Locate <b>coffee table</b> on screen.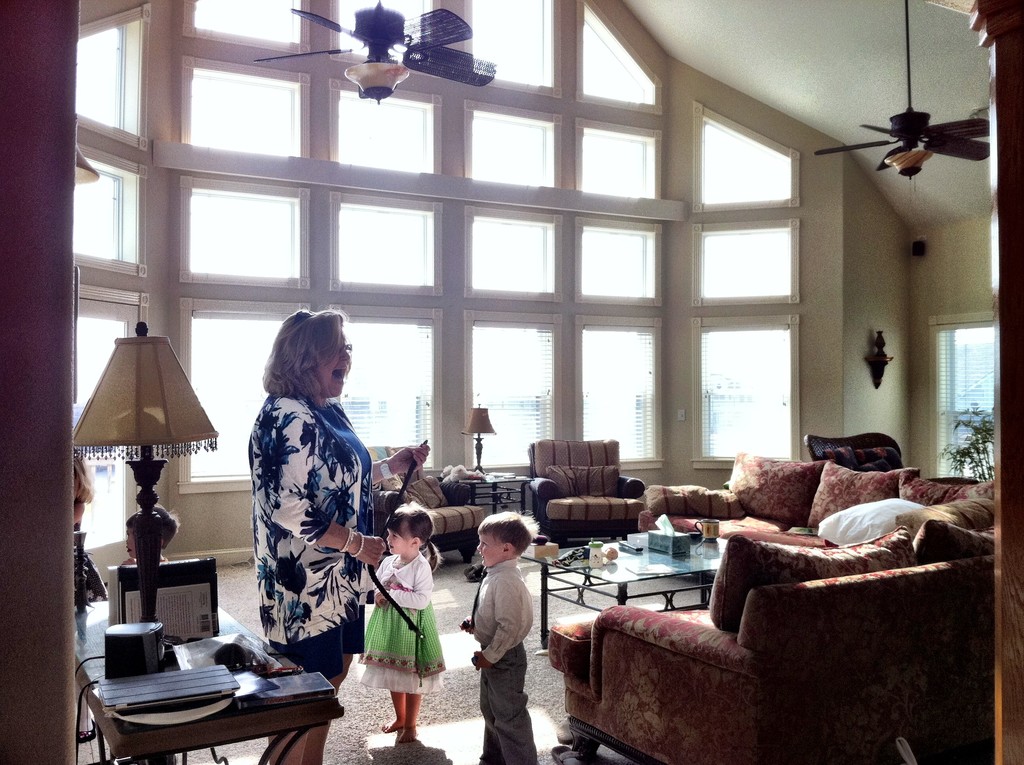
On screen at detection(469, 473, 532, 512).
